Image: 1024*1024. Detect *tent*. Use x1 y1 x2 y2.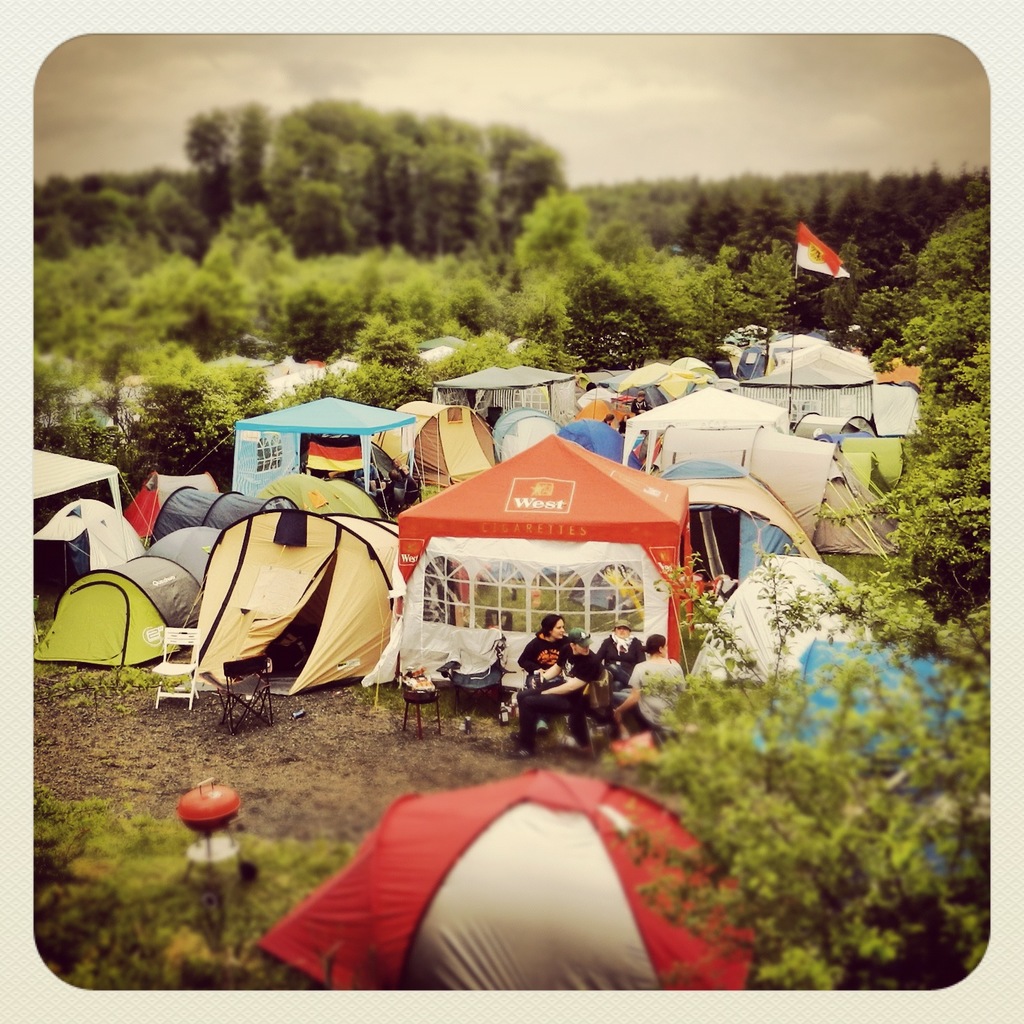
613 363 696 421.
